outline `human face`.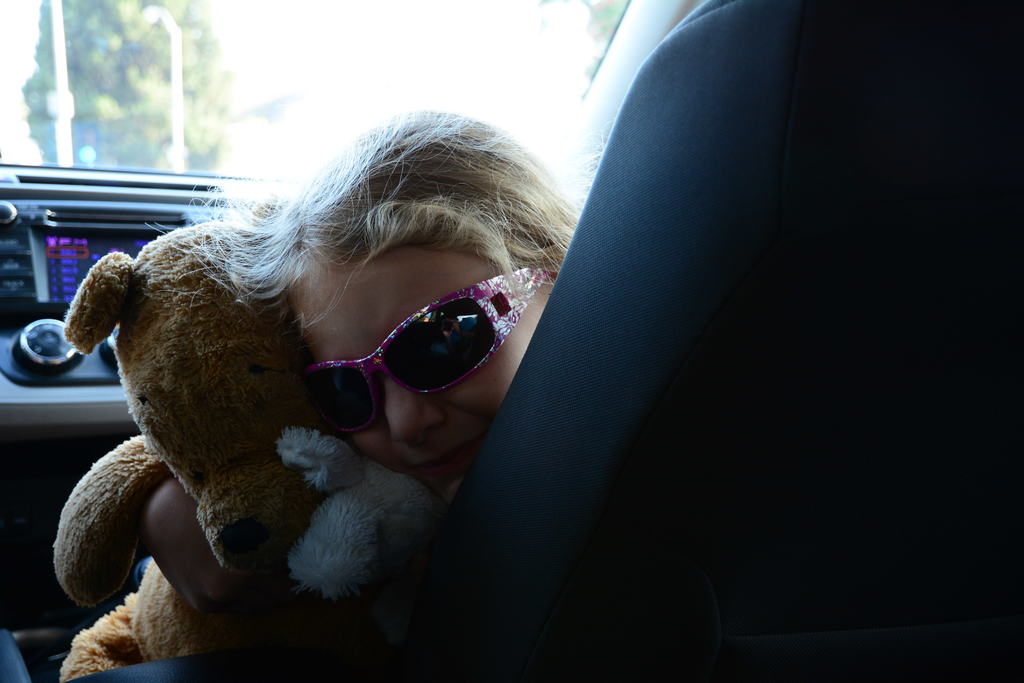
Outline: <bbox>301, 248, 551, 497</bbox>.
